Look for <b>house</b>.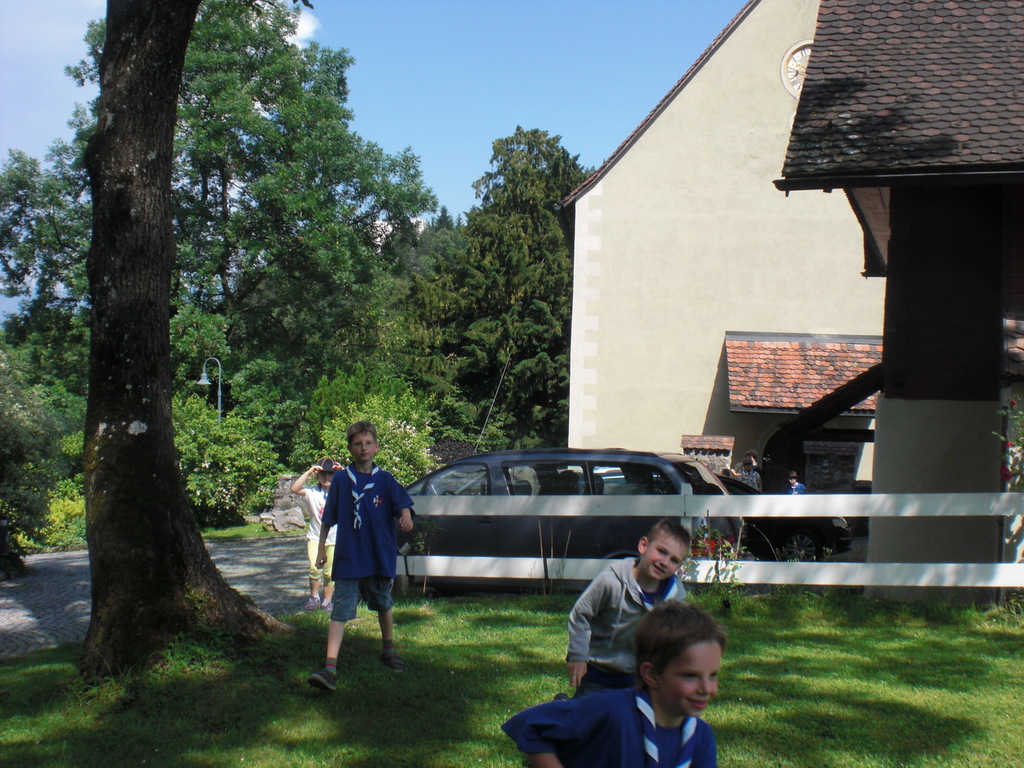
Found: {"x1": 562, "y1": 0, "x2": 1023, "y2": 607}.
